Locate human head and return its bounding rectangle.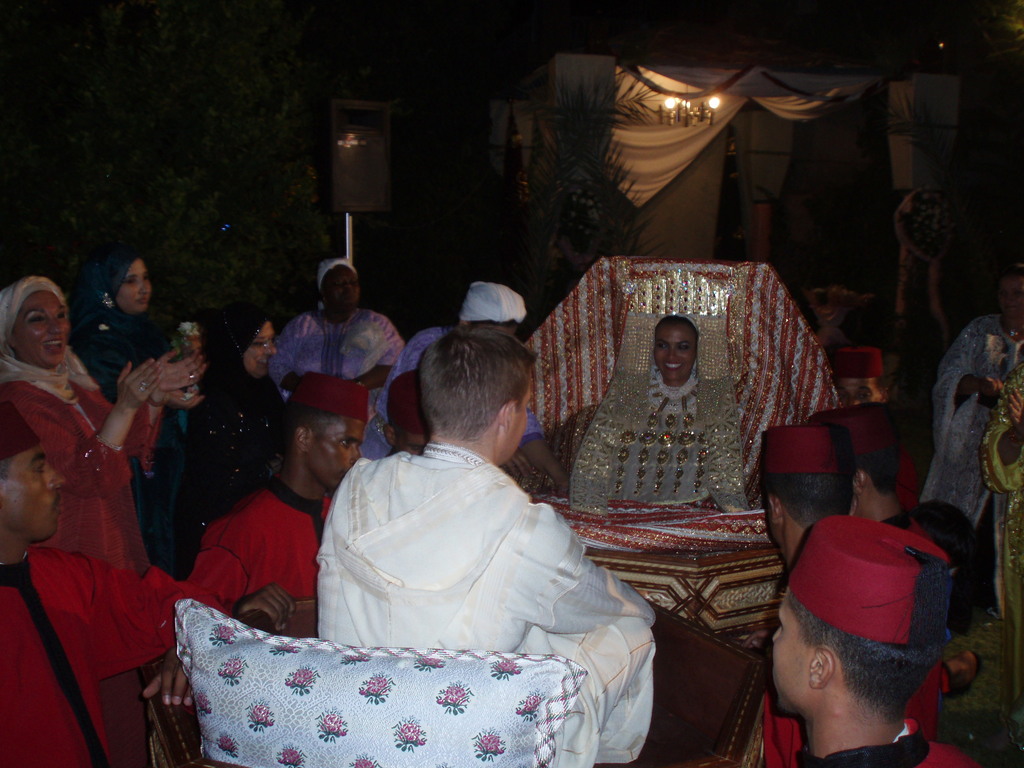
l=387, t=371, r=432, b=455.
